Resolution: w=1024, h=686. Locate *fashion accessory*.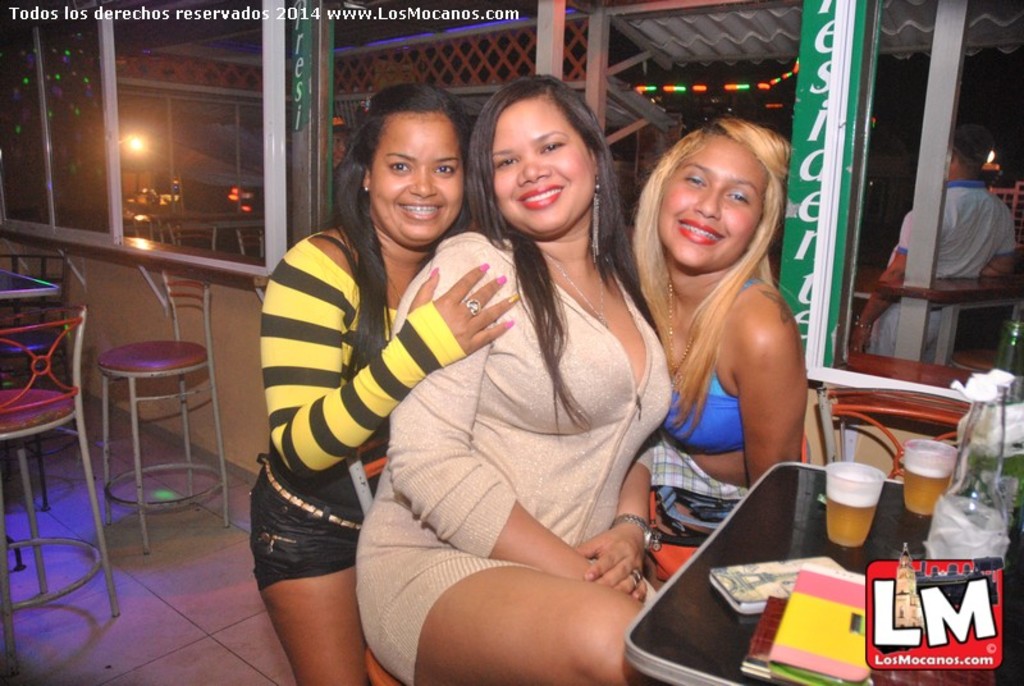
[255,454,365,532].
